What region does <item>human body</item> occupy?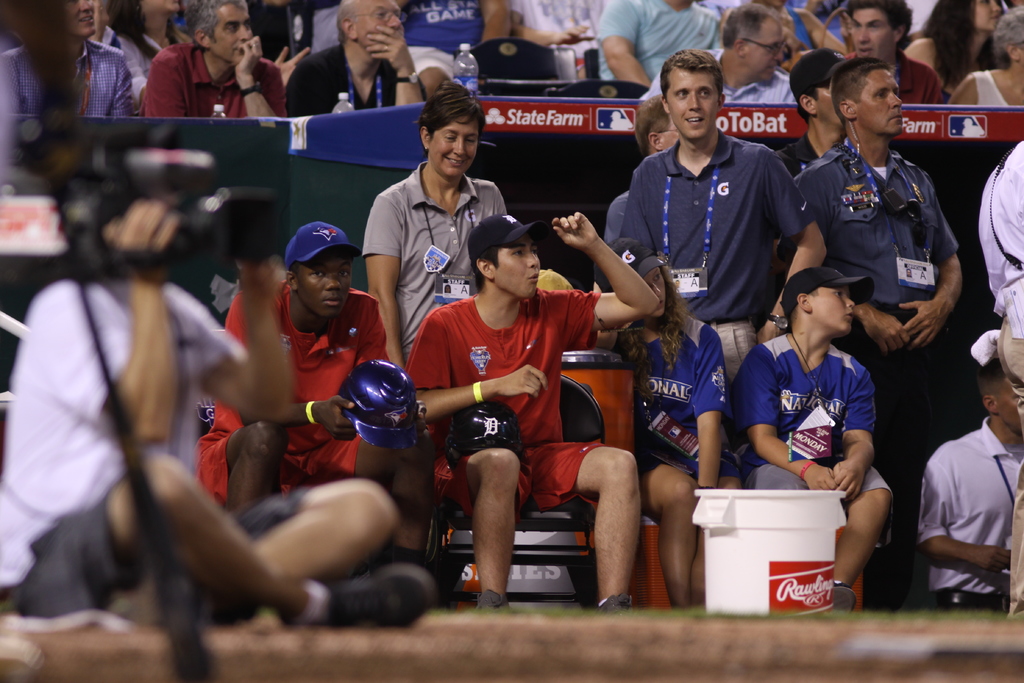
left=21, top=149, right=234, bottom=682.
